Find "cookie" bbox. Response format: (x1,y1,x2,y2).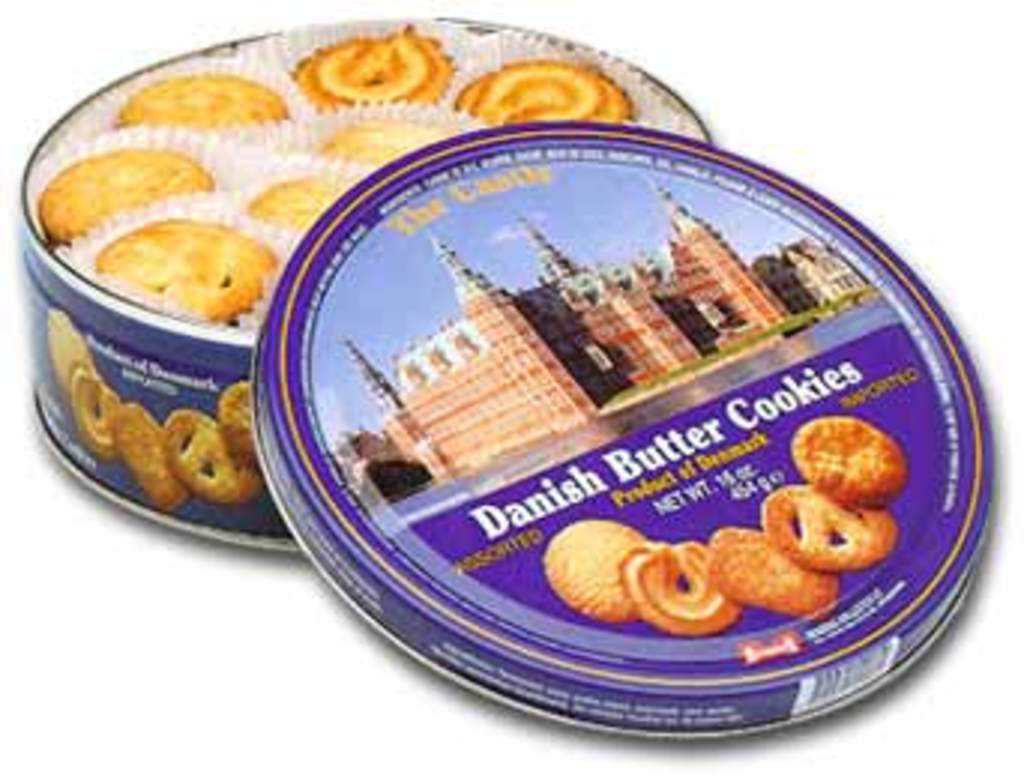
(249,174,344,233).
